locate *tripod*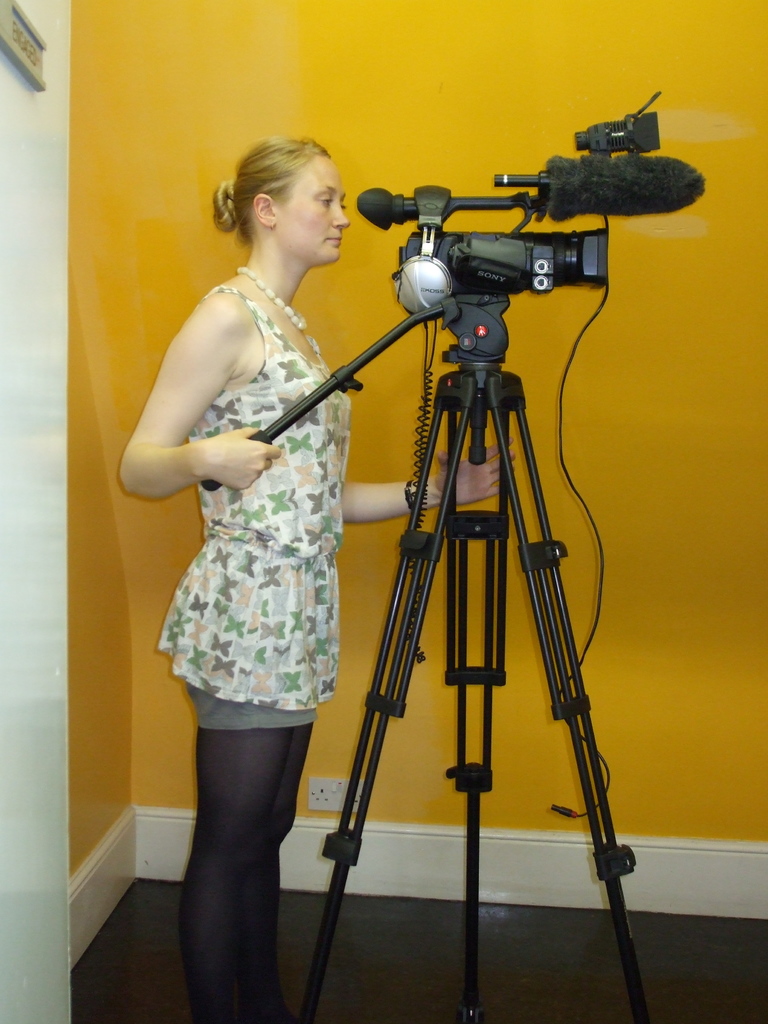
region(201, 295, 663, 1023)
